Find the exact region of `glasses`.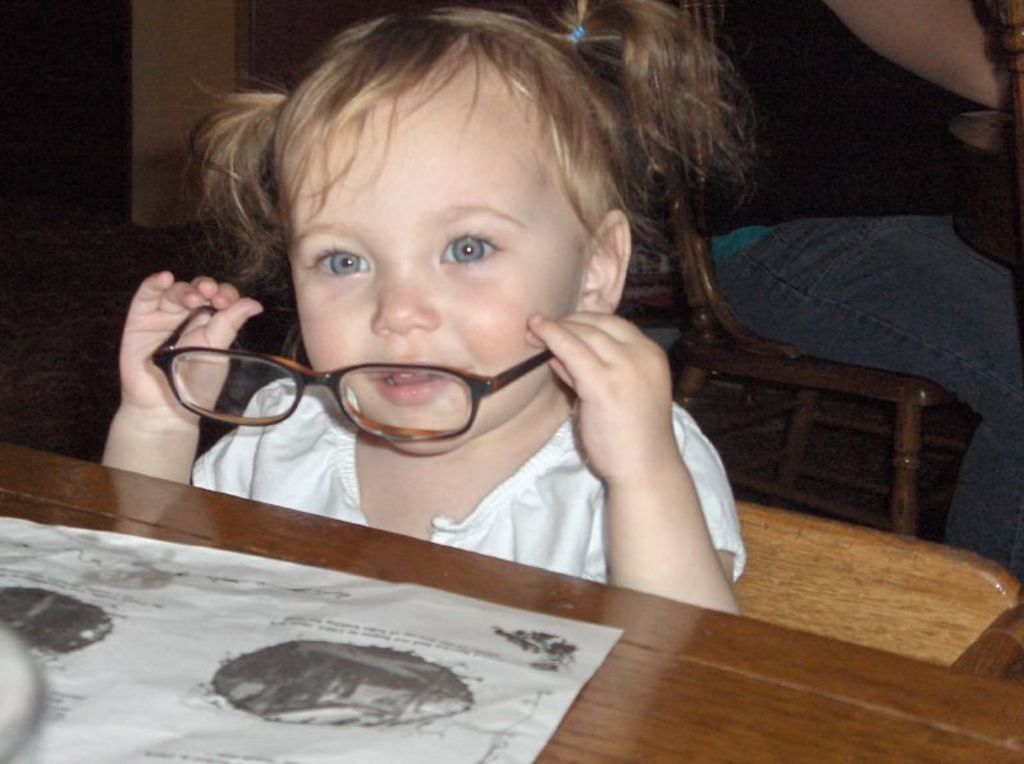
Exact region: <bbox>155, 324, 581, 445</bbox>.
